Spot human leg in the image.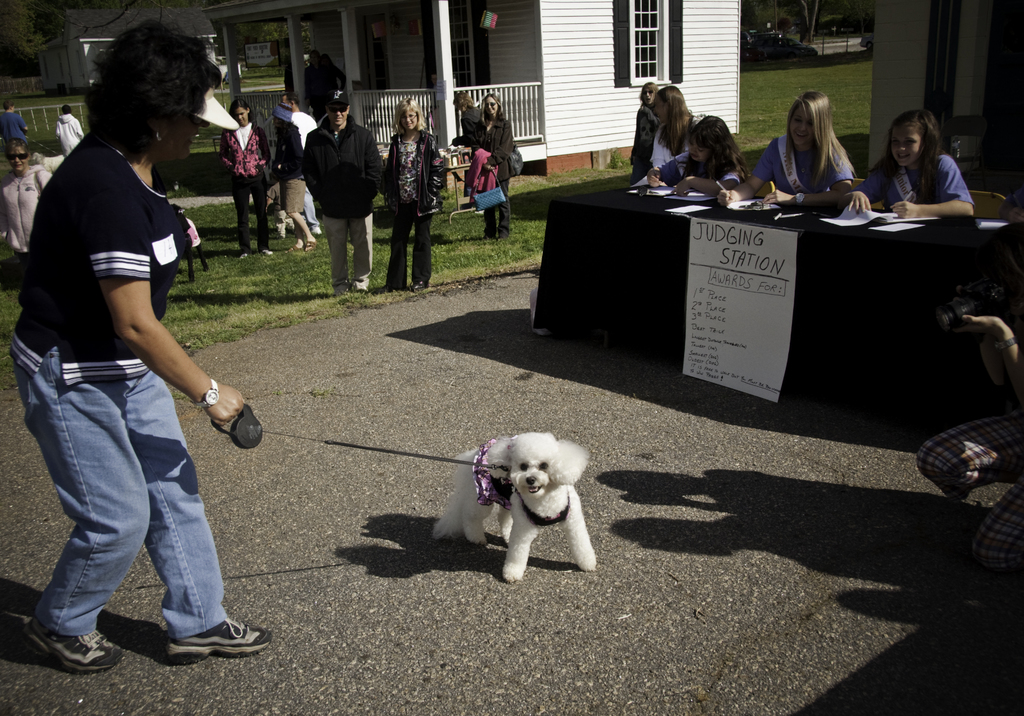
human leg found at 235 171 245 259.
